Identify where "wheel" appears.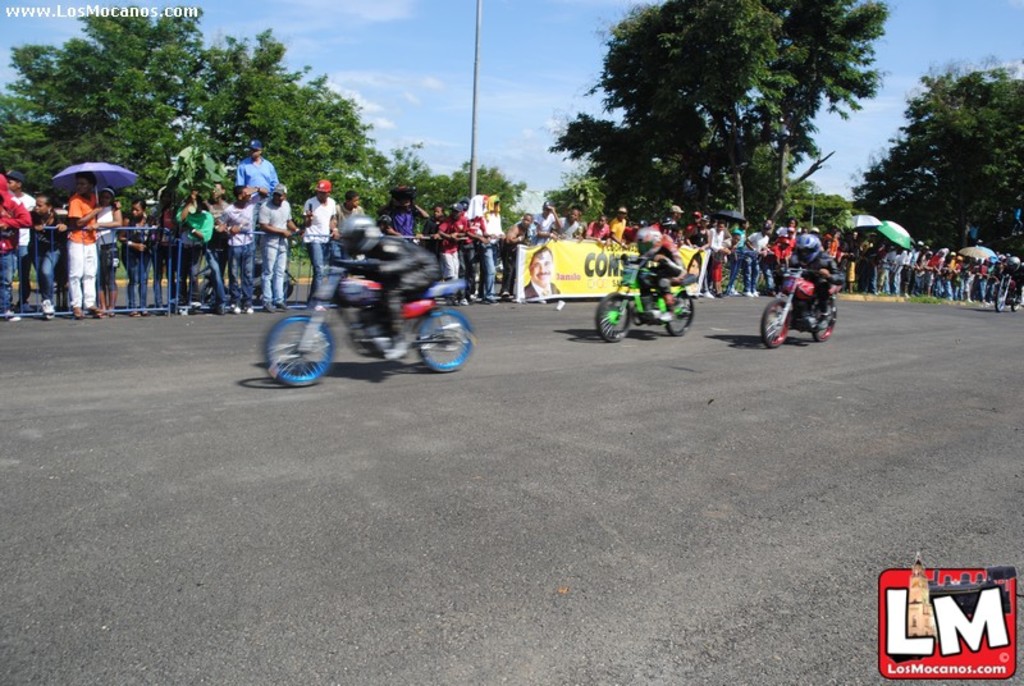
Appears at [left=591, top=288, right=634, bottom=339].
